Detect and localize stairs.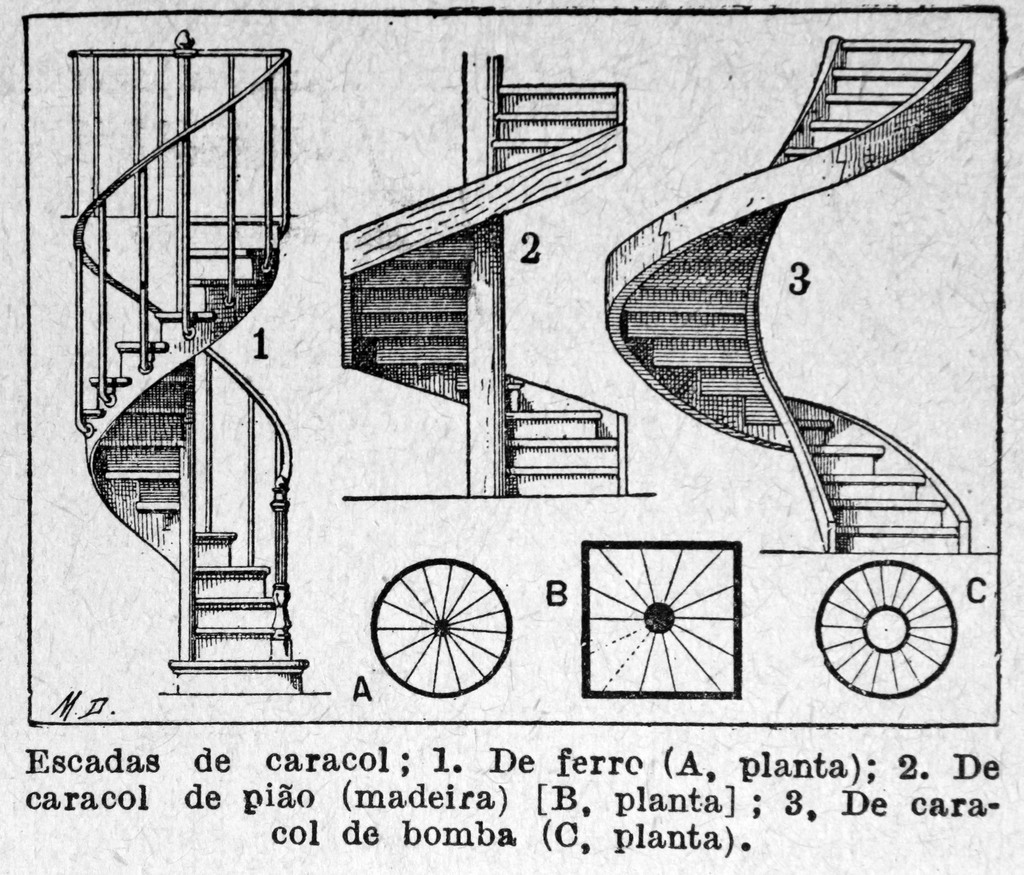
Localized at {"x1": 337, "y1": 43, "x2": 633, "y2": 503}.
